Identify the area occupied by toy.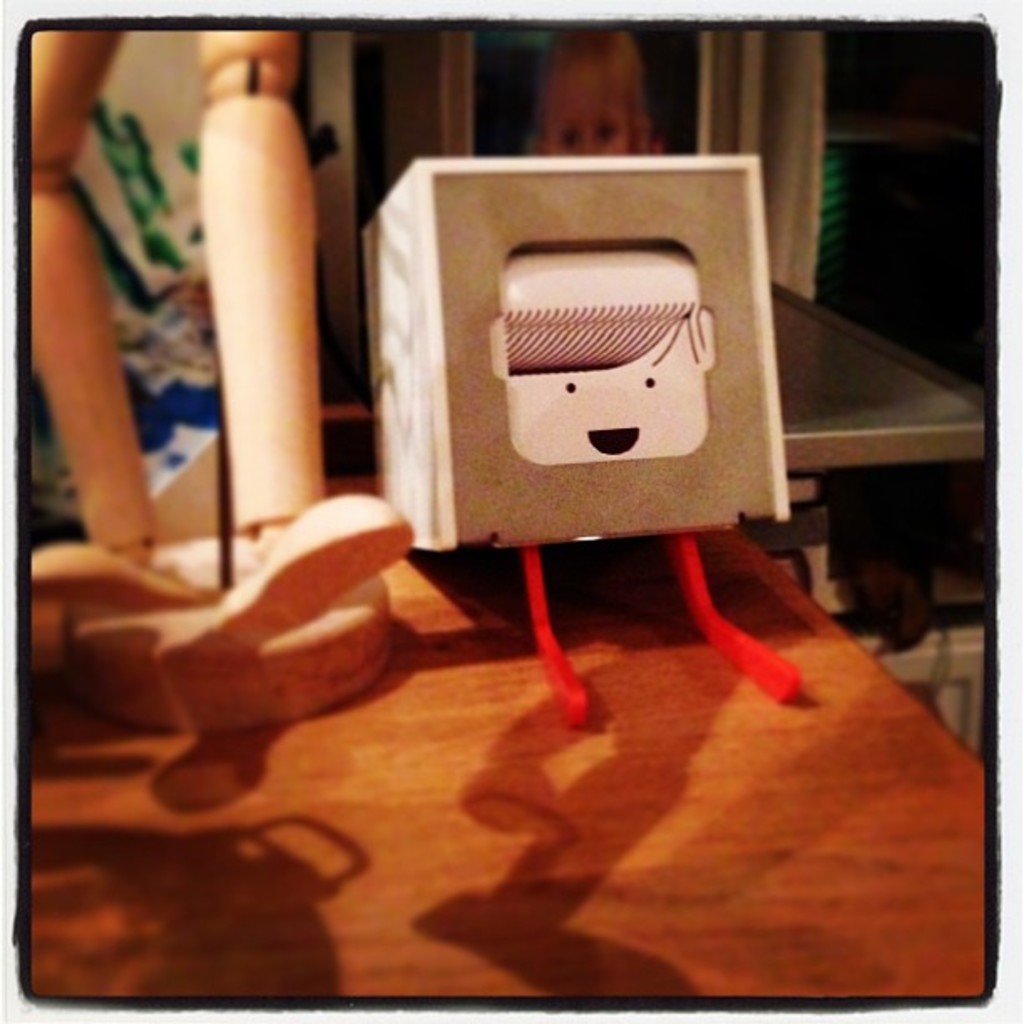
Area: <box>482,248,718,472</box>.
